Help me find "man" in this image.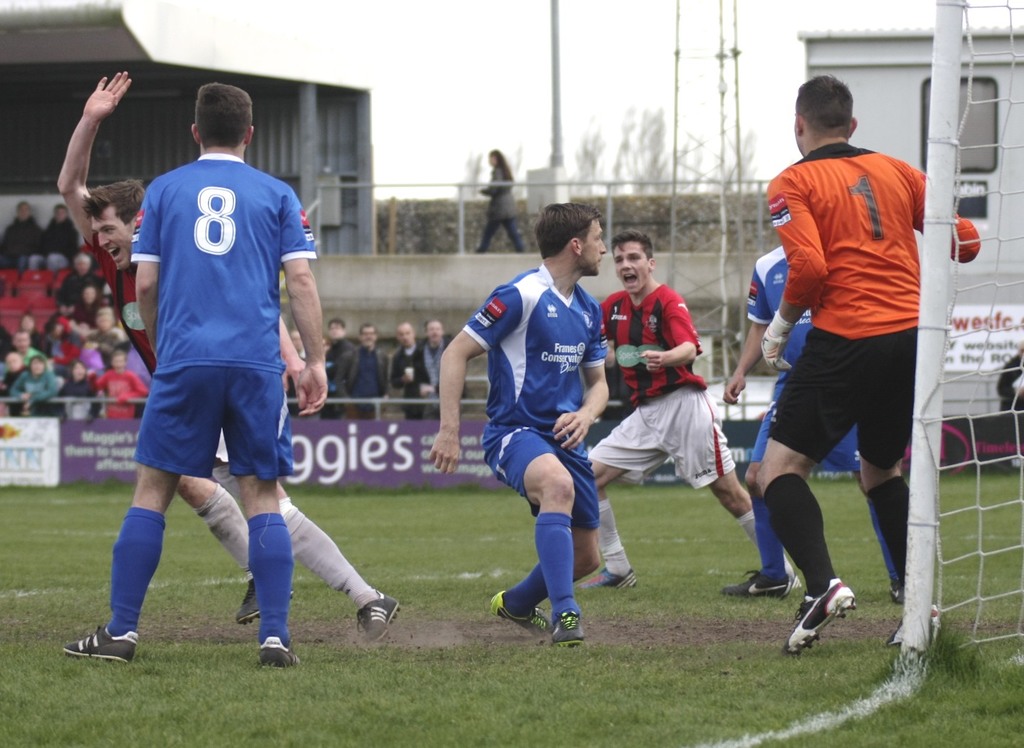
Found it: 84/347/149/417.
